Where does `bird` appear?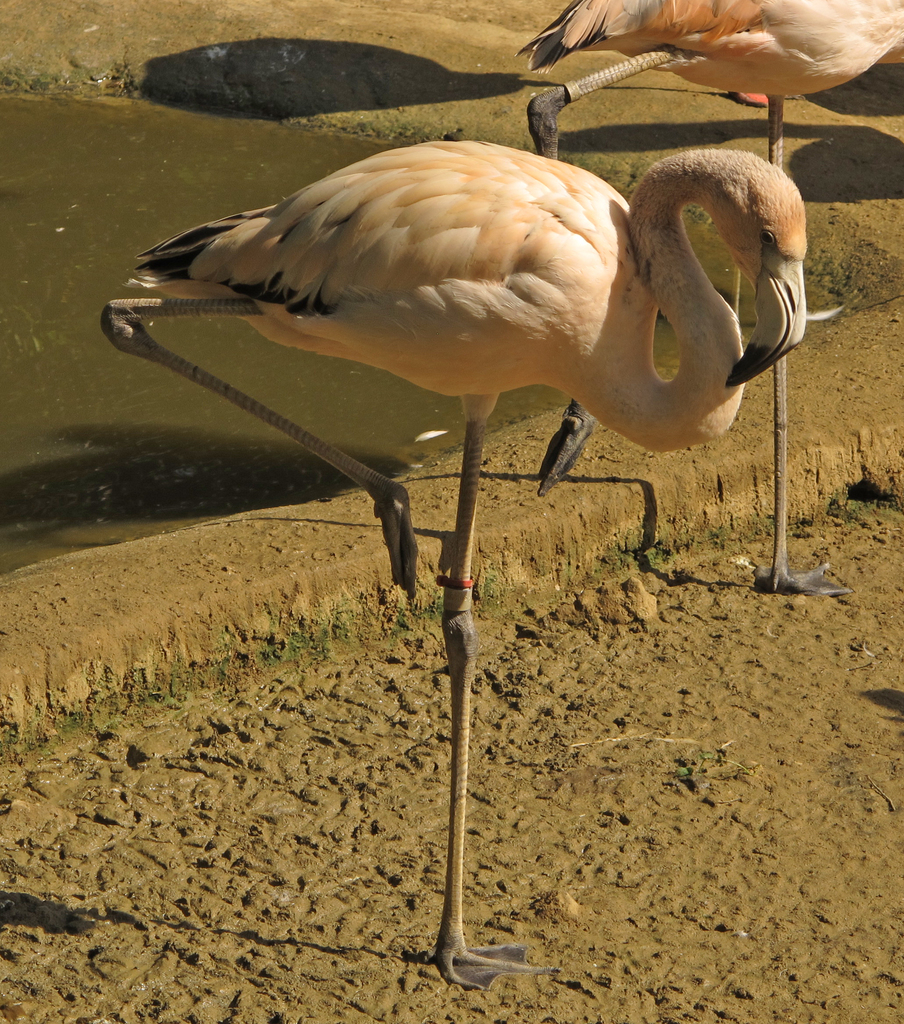
Appears at (x1=100, y1=134, x2=812, y2=994).
